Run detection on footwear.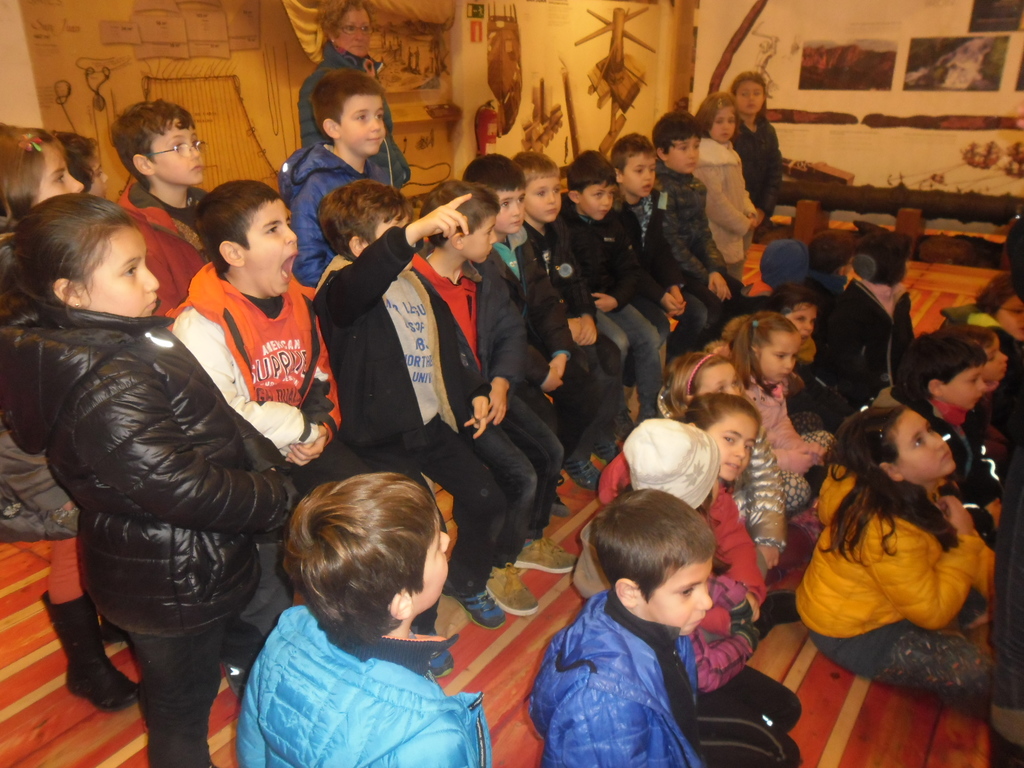
Result: (487, 564, 541, 617).
